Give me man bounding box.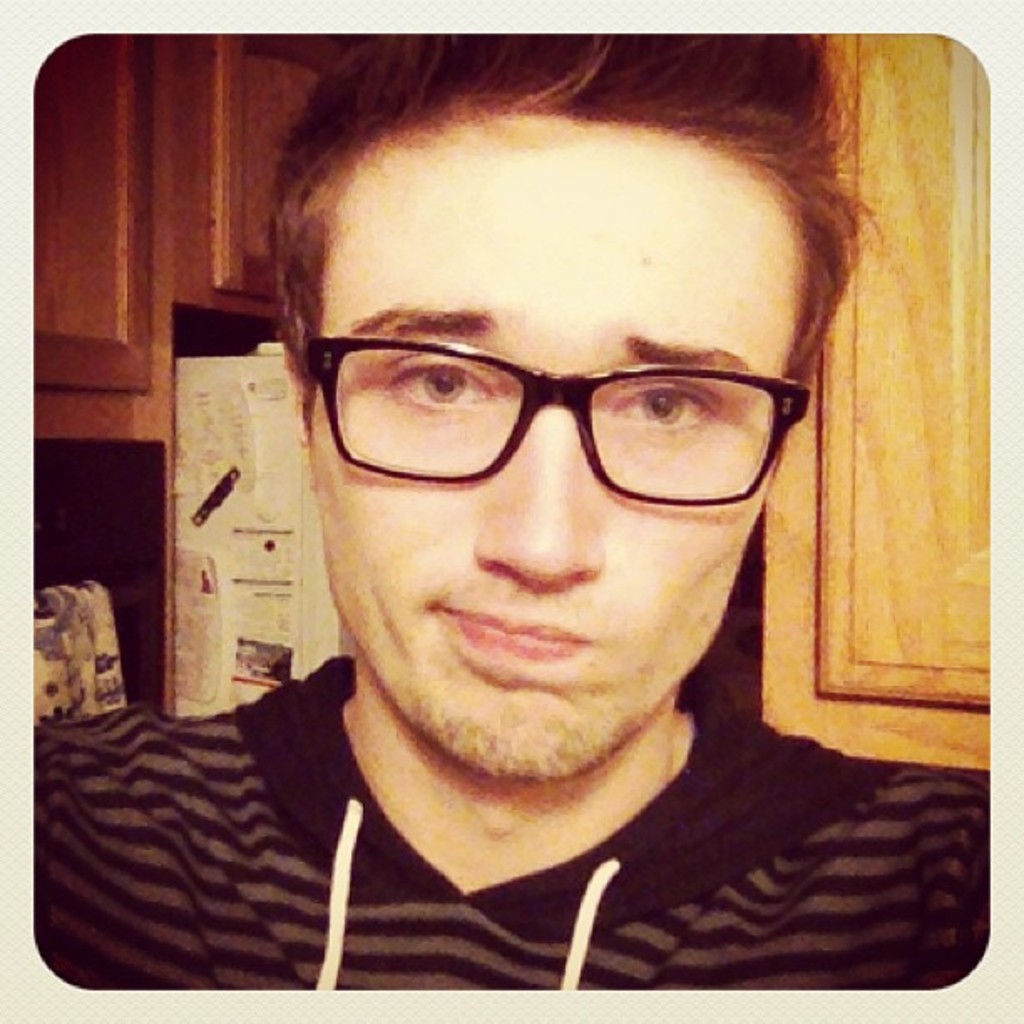
box(57, 69, 1023, 994).
